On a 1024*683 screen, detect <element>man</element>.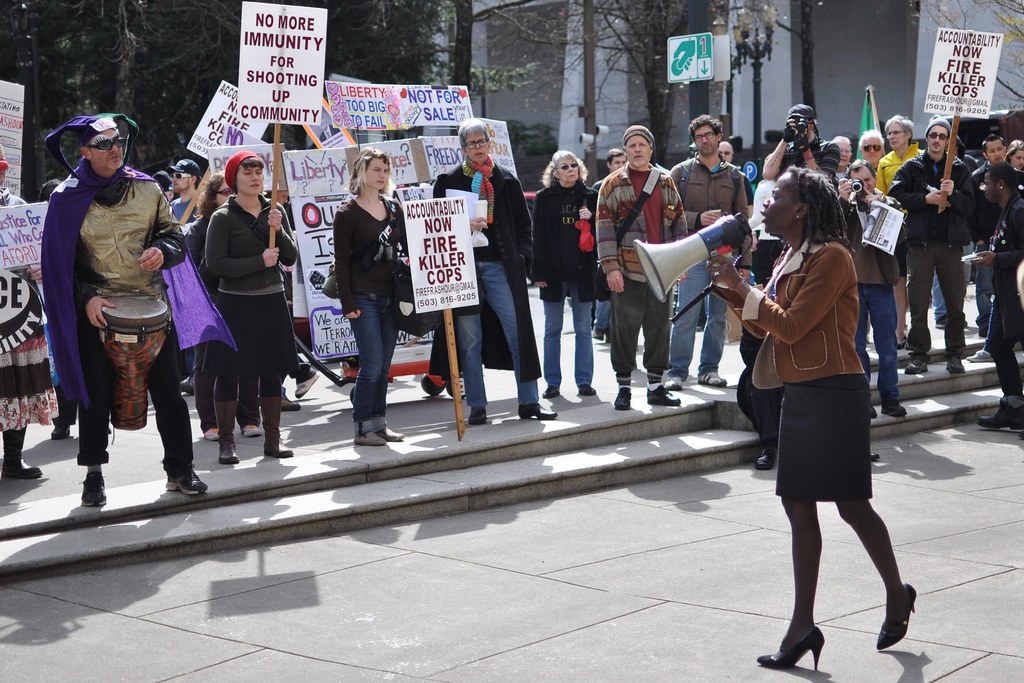
(x1=35, y1=118, x2=195, y2=506).
